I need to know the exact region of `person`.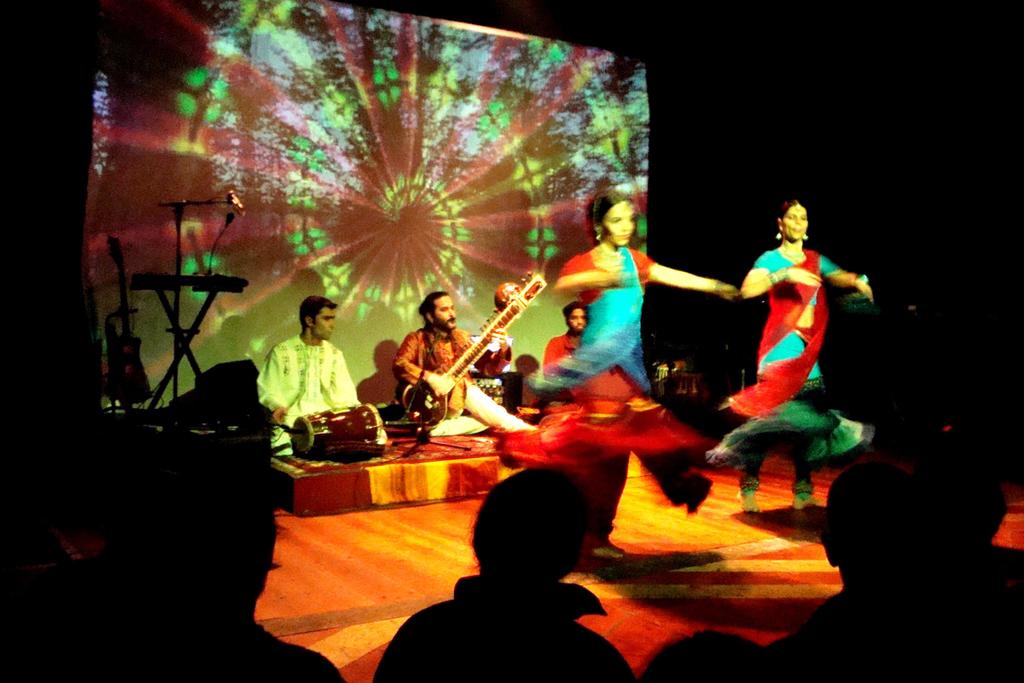
Region: detection(732, 199, 891, 522).
